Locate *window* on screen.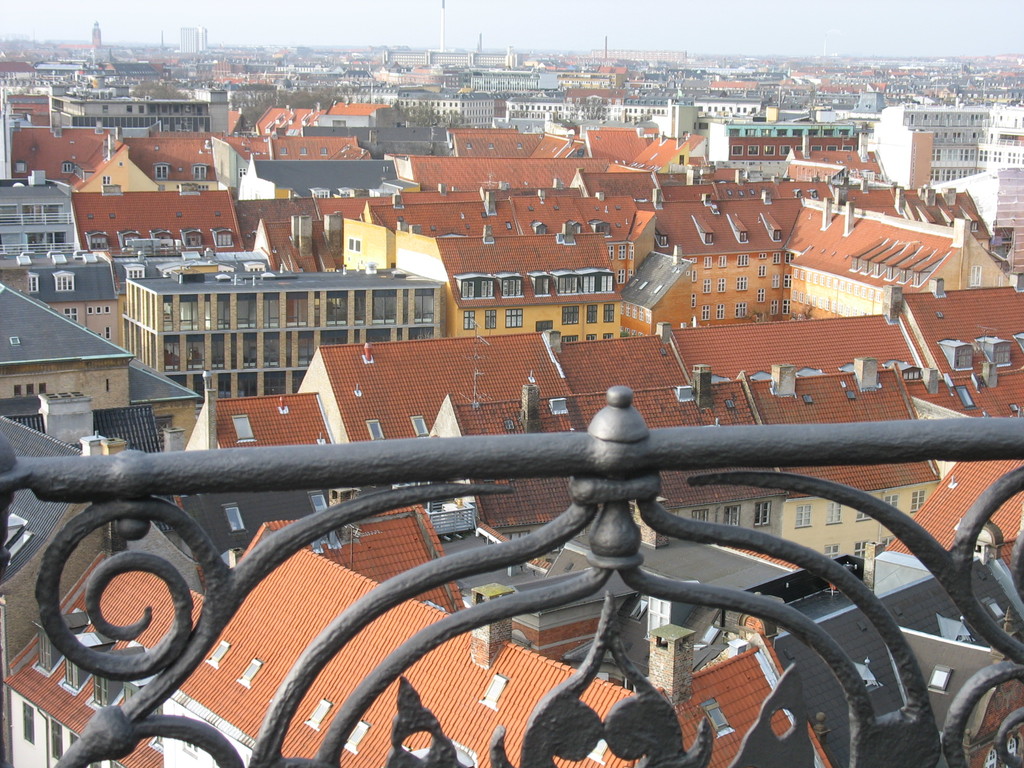
On screen at <region>559, 280, 579, 293</region>.
